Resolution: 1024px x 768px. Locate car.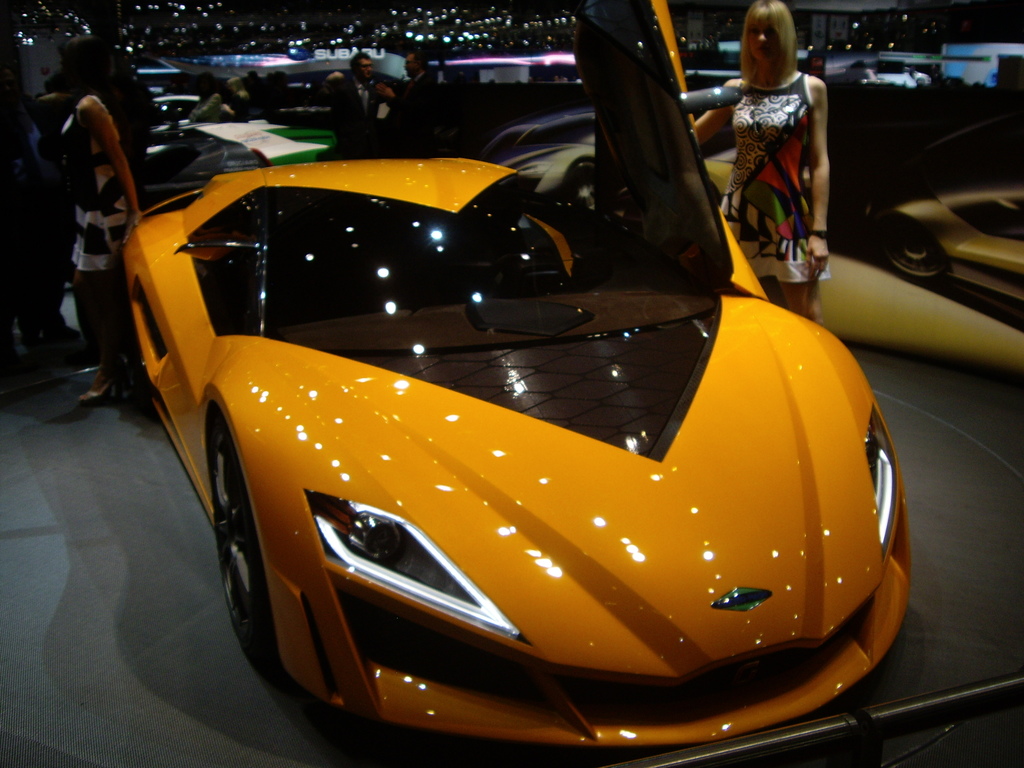
select_region(125, 72, 892, 754).
